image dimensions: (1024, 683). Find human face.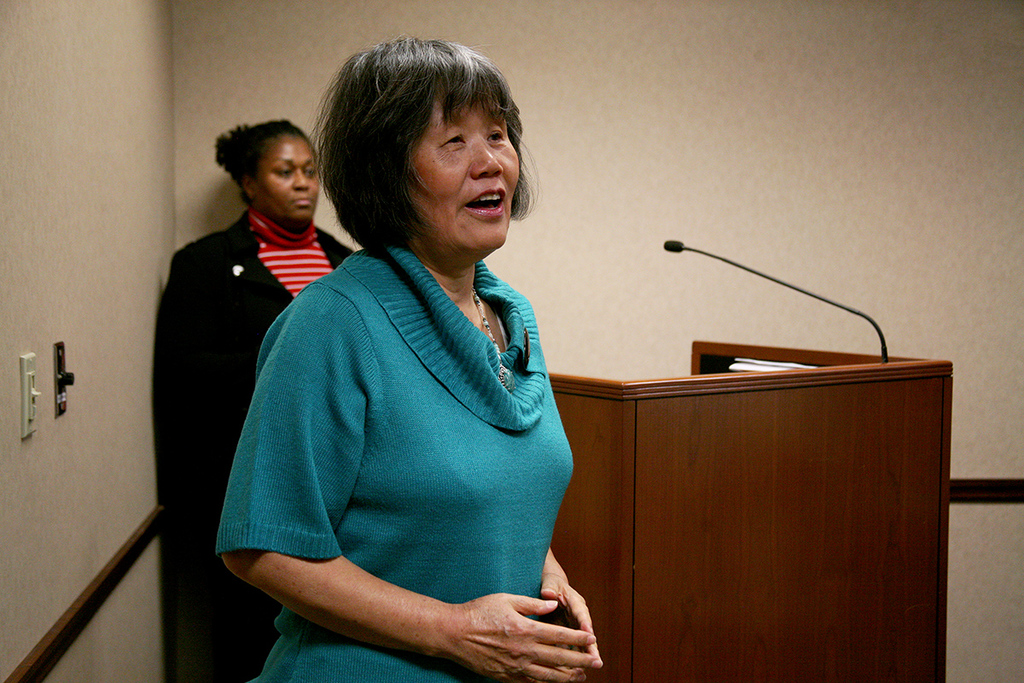
left=412, top=94, right=525, bottom=252.
